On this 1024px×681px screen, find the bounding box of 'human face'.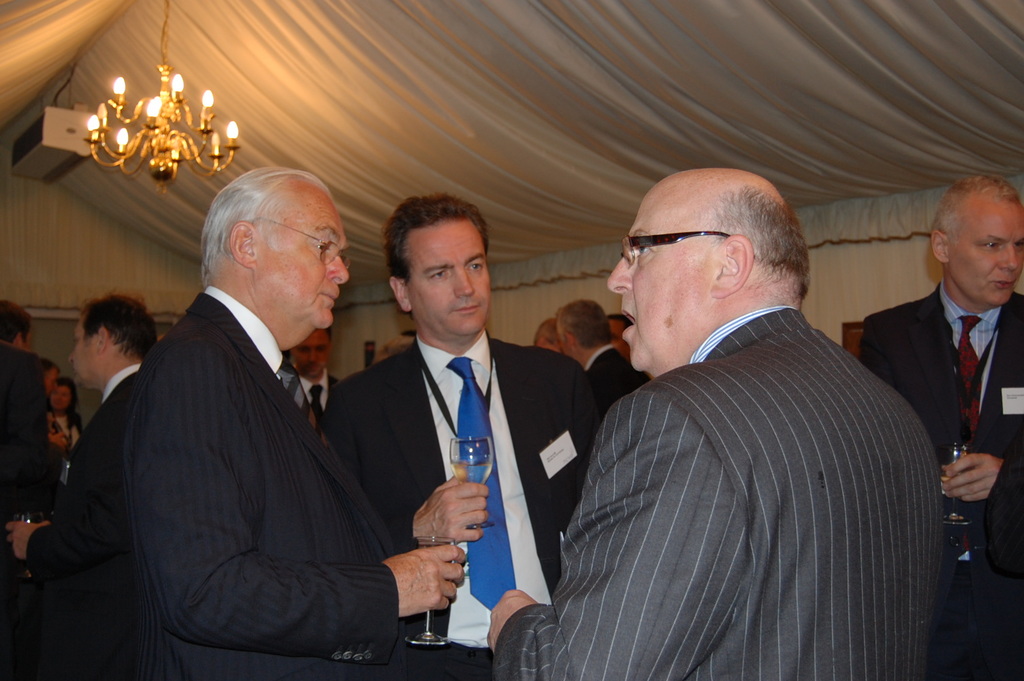
Bounding box: detection(66, 324, 103, 385).
